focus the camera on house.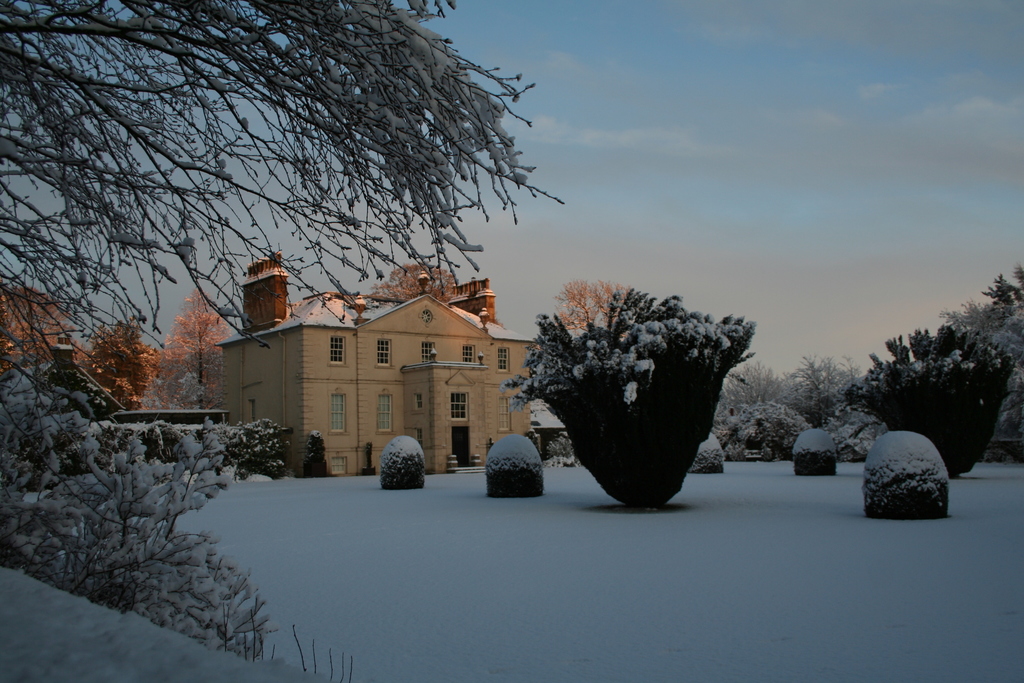
Focus region: <region>215, 293, 536, 476</region>.
